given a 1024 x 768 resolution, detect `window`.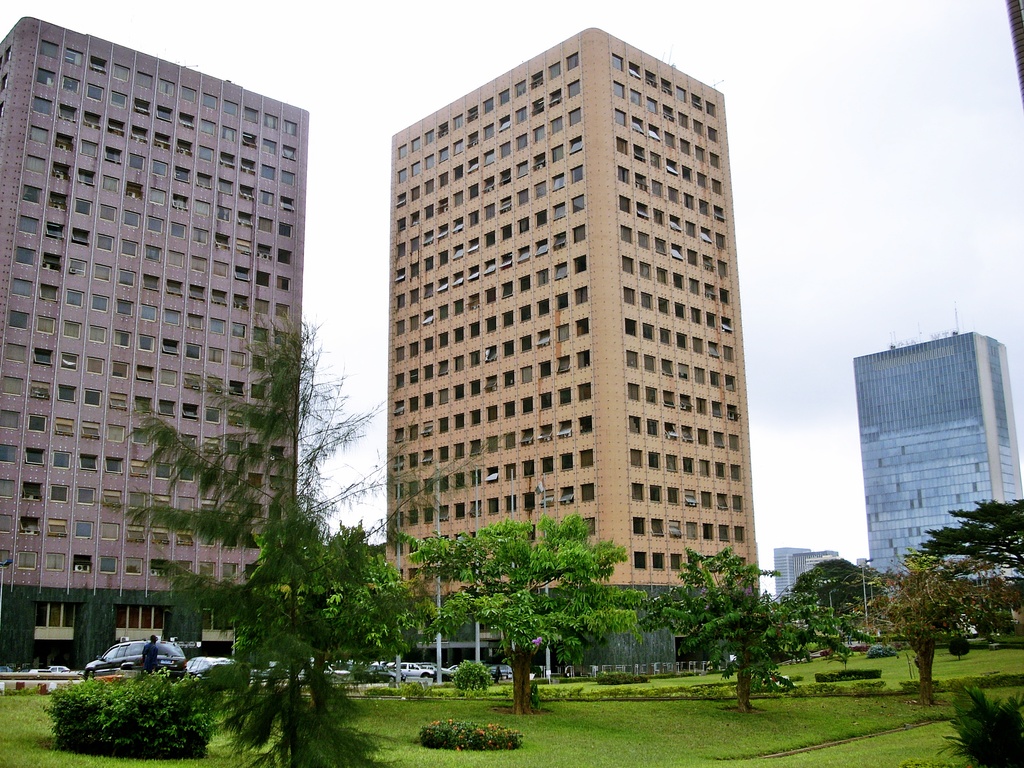
select_region(202, 531, 214, 549).
